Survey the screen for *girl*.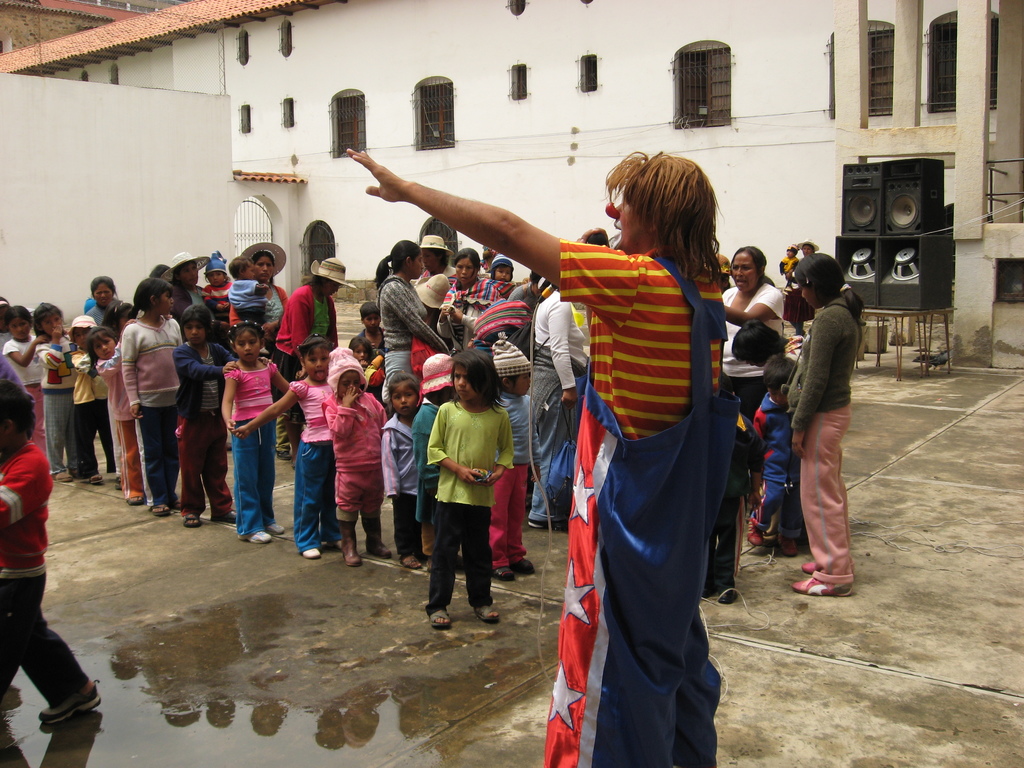
Survey found: box(787, 253, 866, 598).
